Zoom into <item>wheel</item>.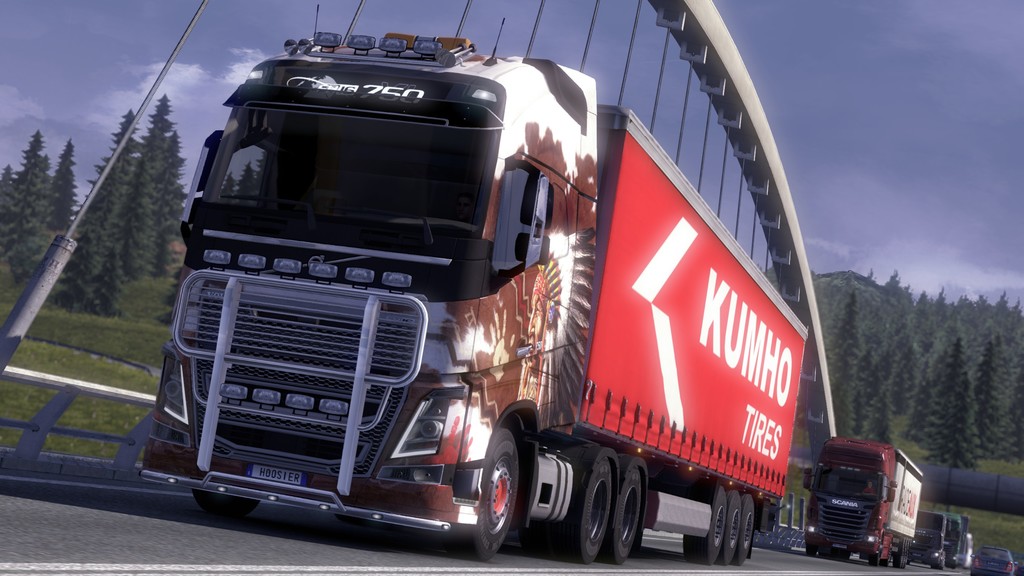
Zoom target: <region>899, 540, 908, 569</region>.
